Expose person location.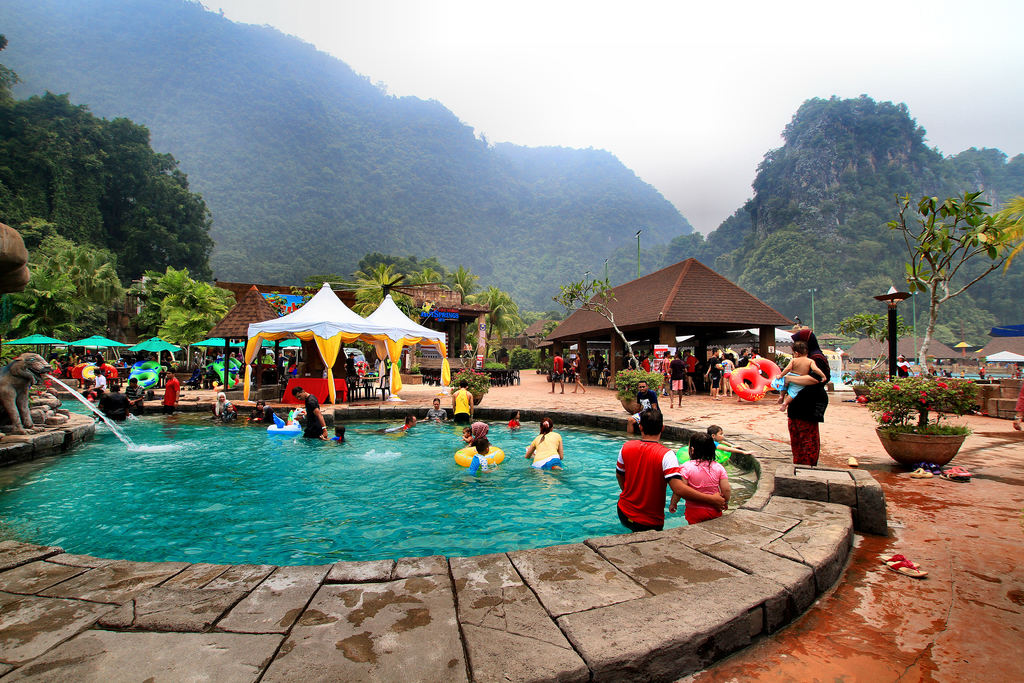
Exposed at bbox=(612, 409, 725, 531).
